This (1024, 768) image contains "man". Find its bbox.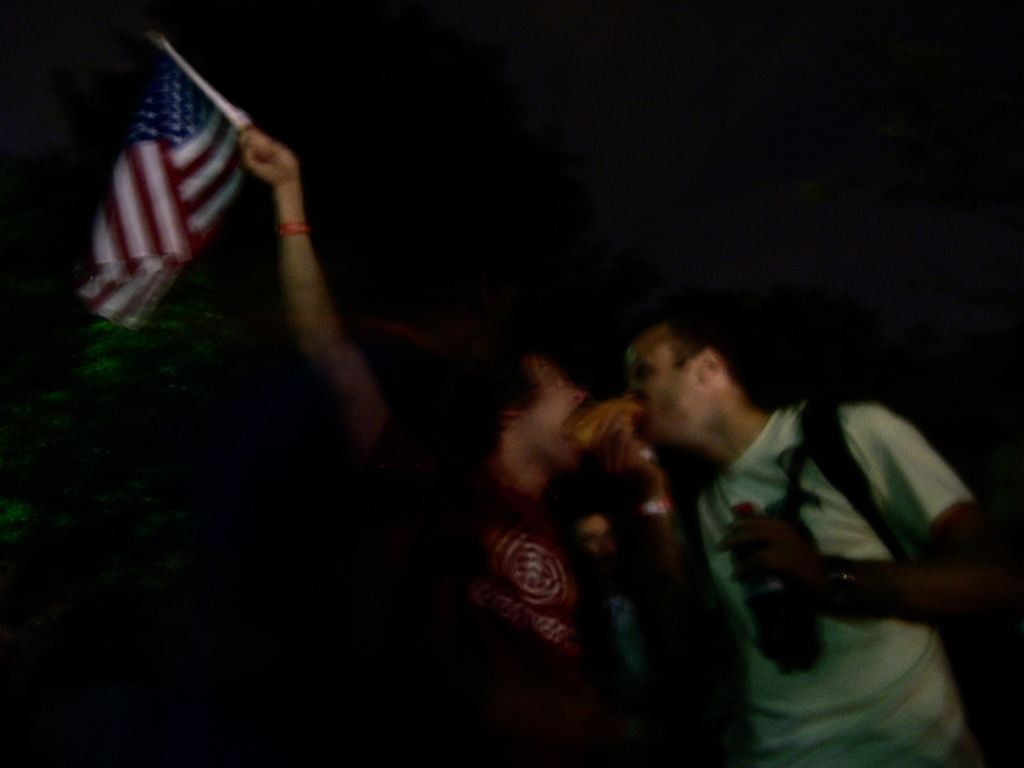
x1=234 y1=122 x2=703 y2=767.
